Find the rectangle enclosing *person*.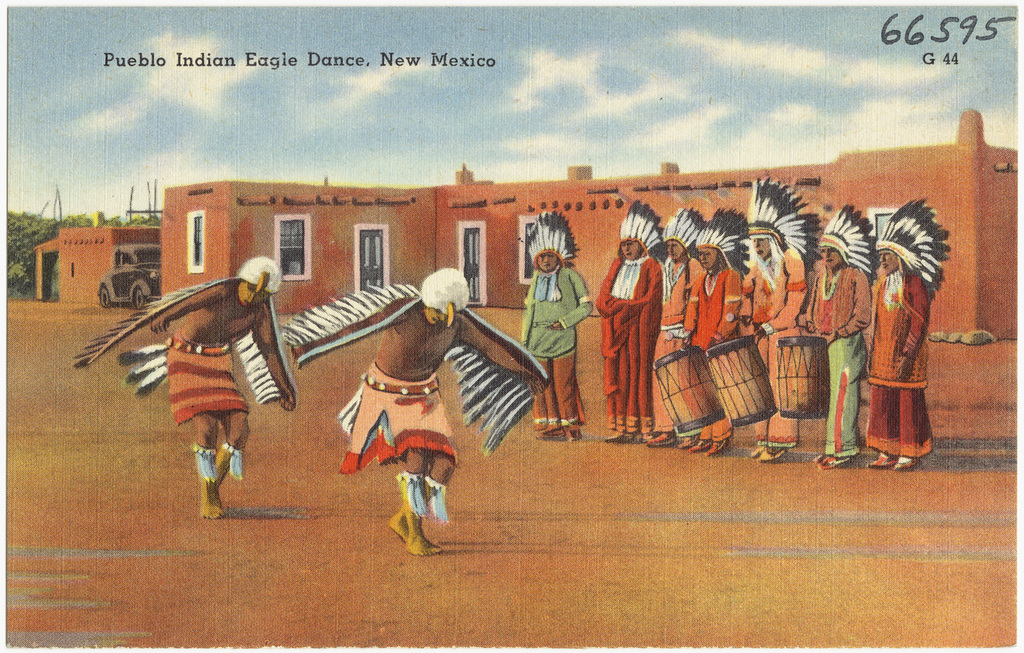
bbox=(603, 201, 668, 443).
